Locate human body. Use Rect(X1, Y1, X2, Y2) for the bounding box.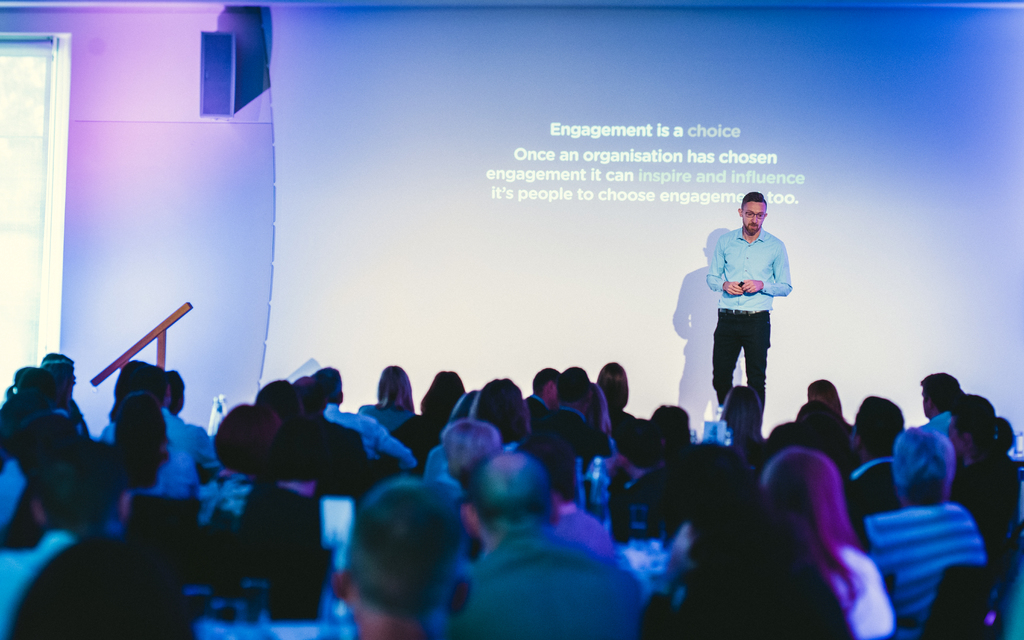
Rect(700, 199, 793, 431).
